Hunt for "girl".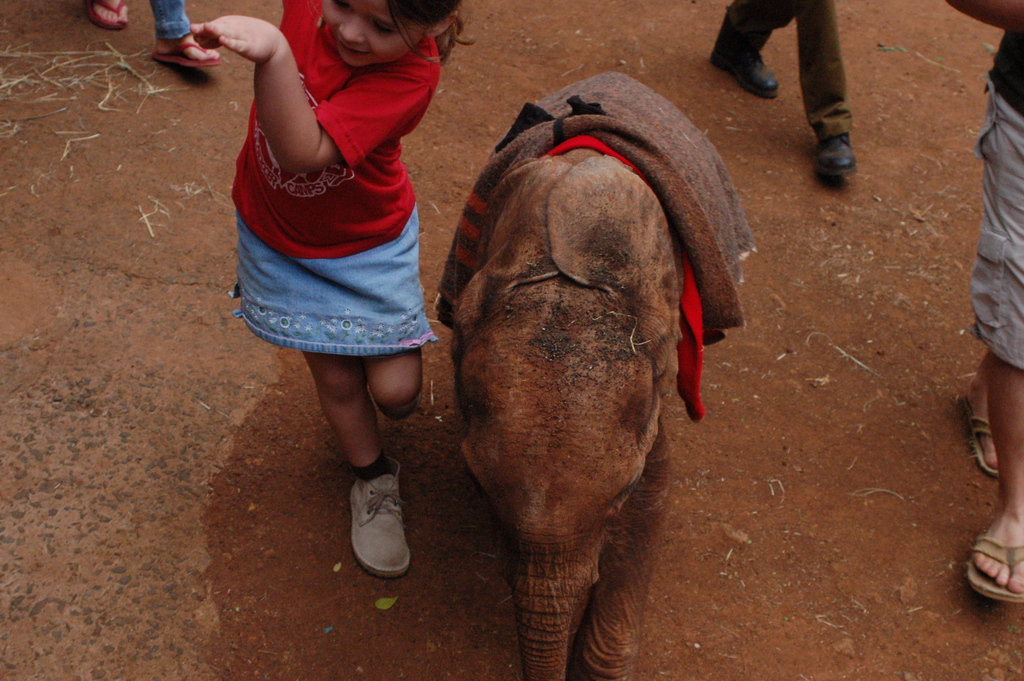
Hunted down at left=188, top=0, right=477, bottom=579.
